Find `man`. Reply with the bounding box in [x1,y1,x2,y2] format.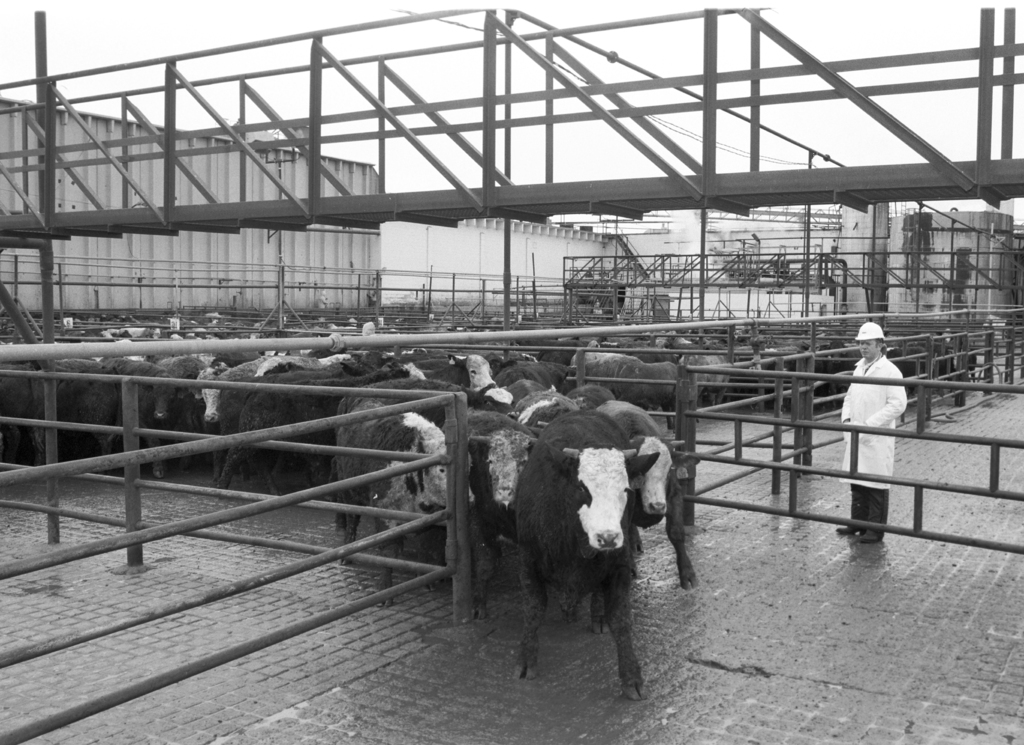
[836,317,931,473].
